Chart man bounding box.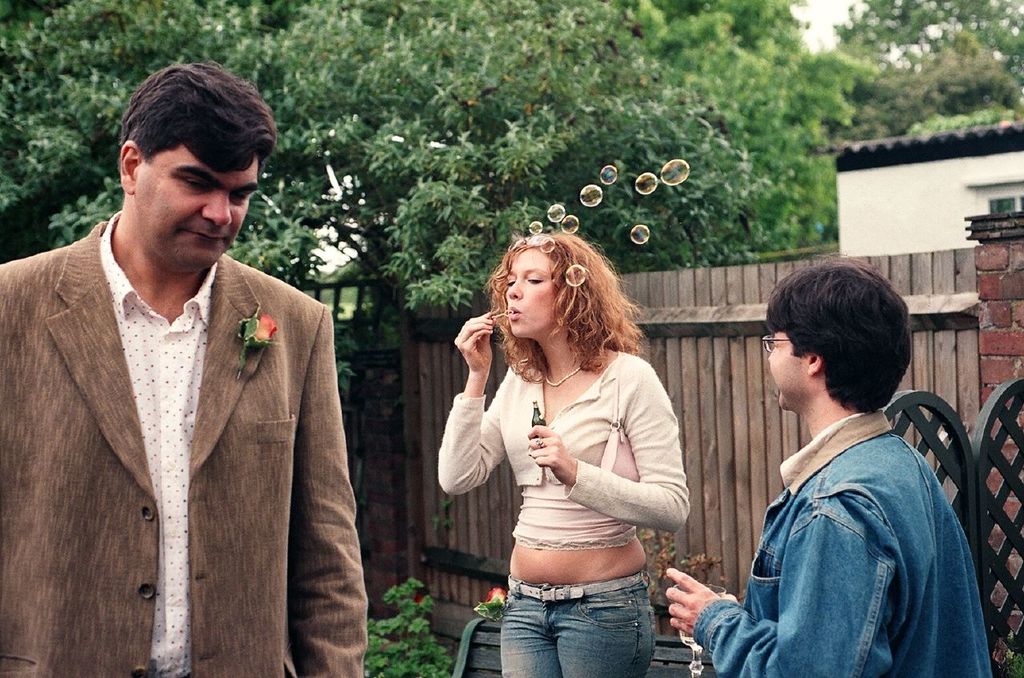
Charted: 662, 265, 990, 677.
